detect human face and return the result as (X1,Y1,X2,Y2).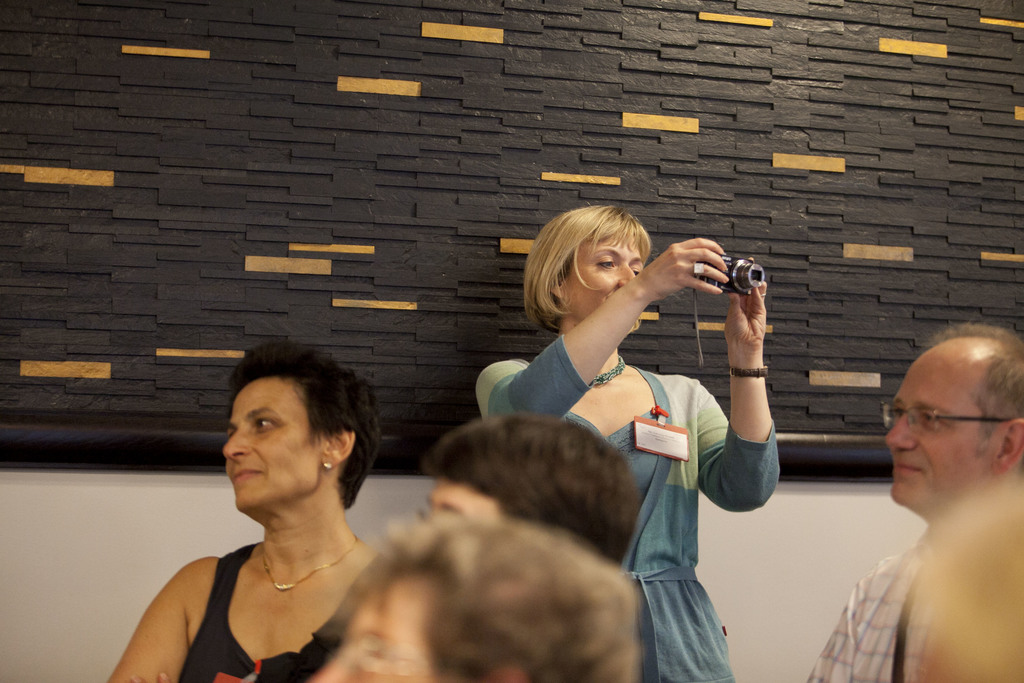
(428,472,499,529).
